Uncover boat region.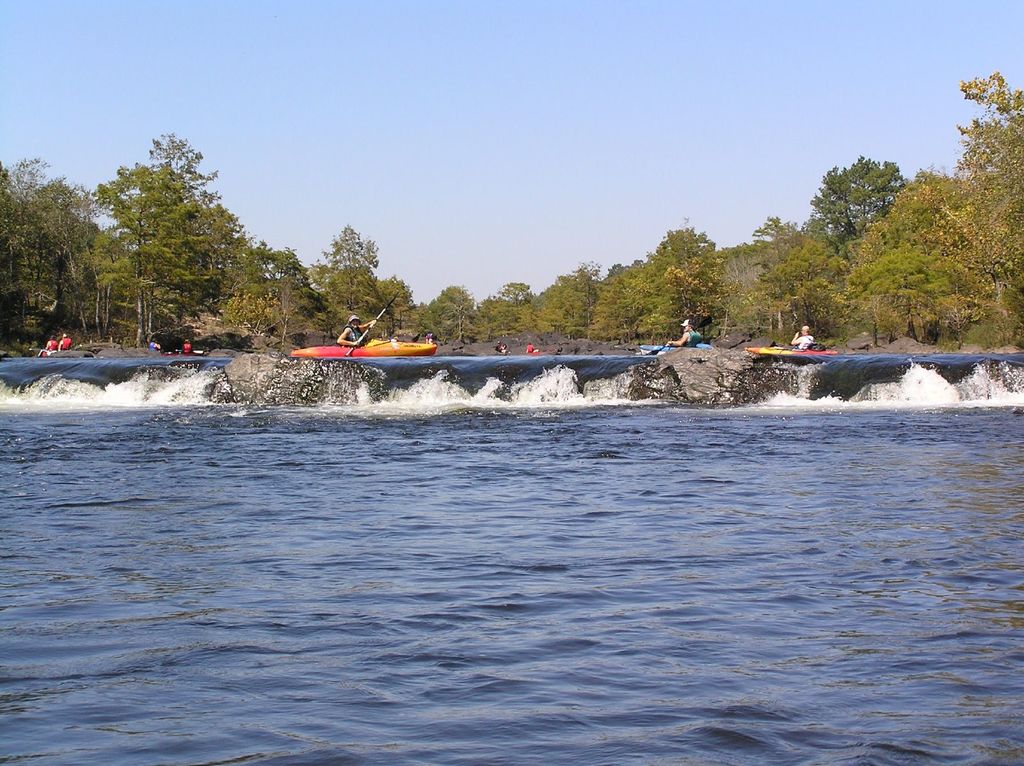
Uncovered: bbox=(639, 339, 714, 359).
